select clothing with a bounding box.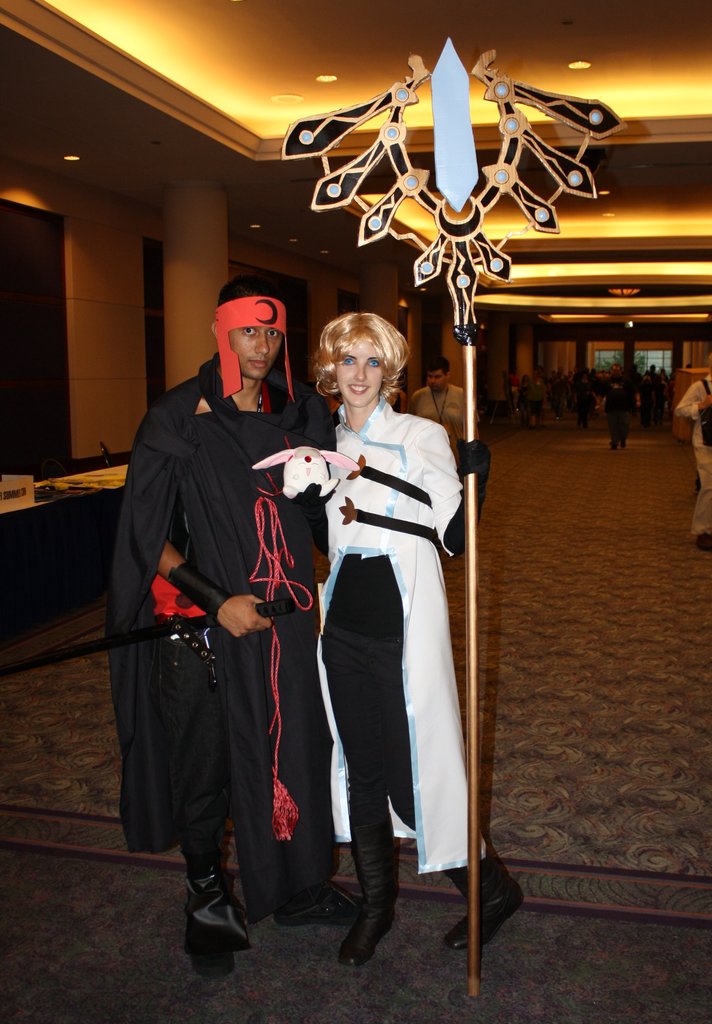
674/376/711/538.
